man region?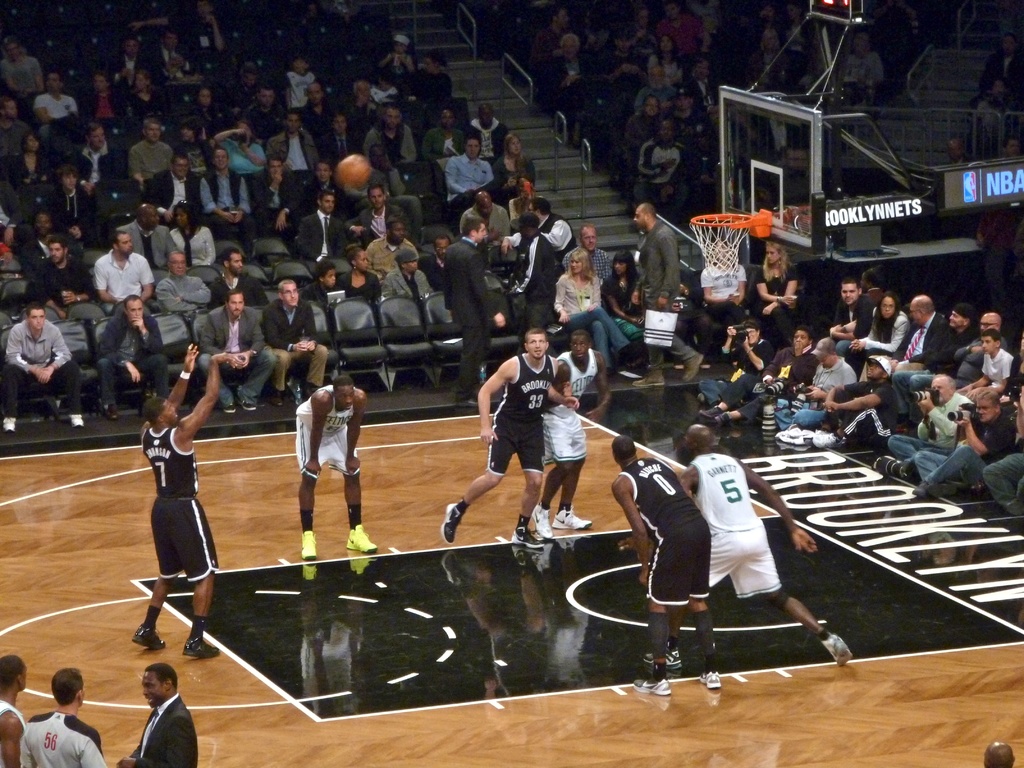
box=[767, 336, 854, 425]
